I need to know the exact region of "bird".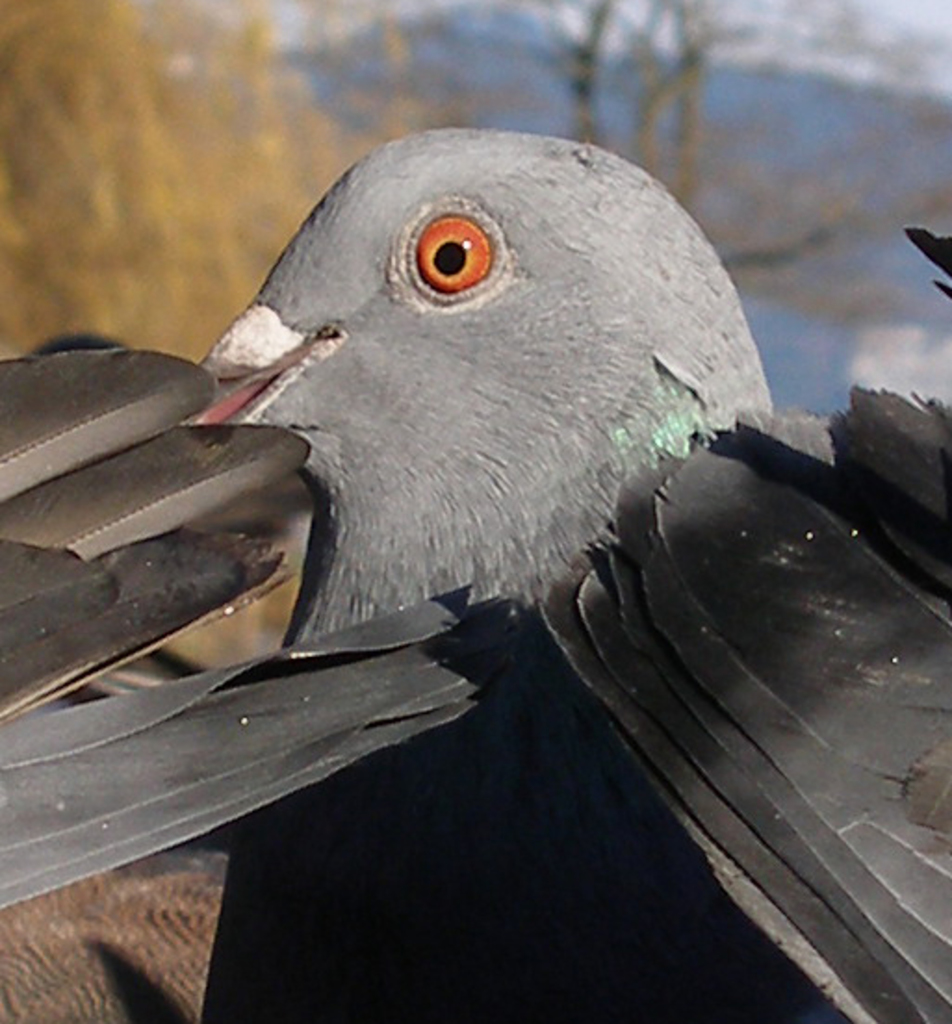
Region: bbox=(533, 224, 950, 1022).
